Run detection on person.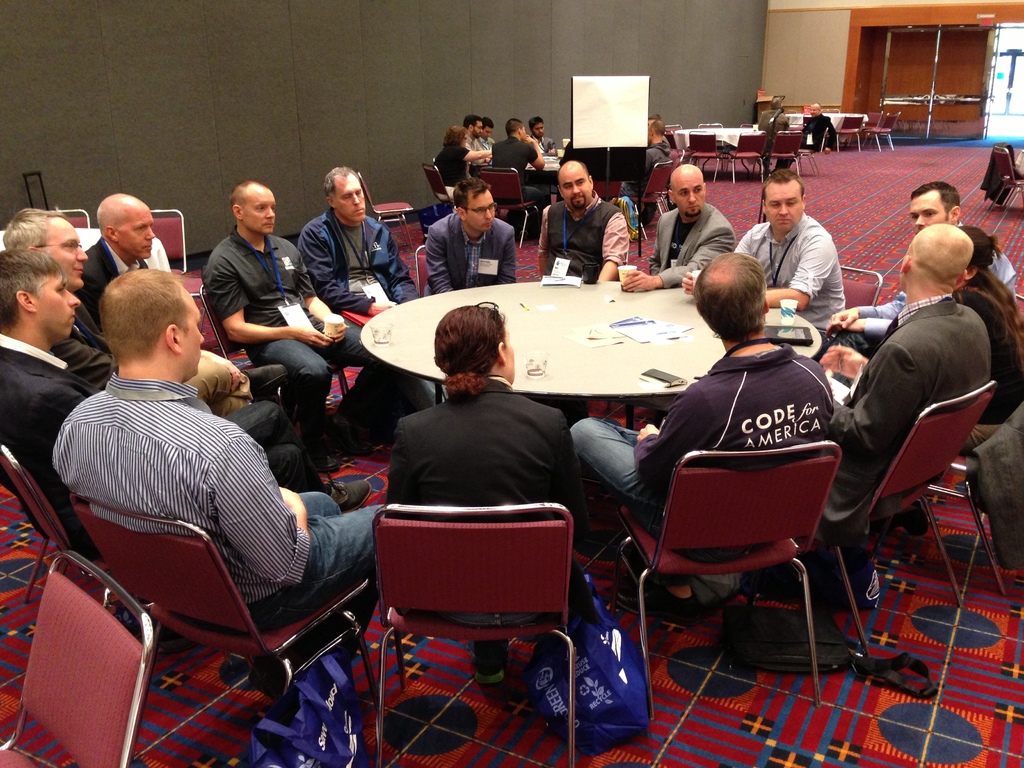
Result: locate(625, 152, 734, 292).
